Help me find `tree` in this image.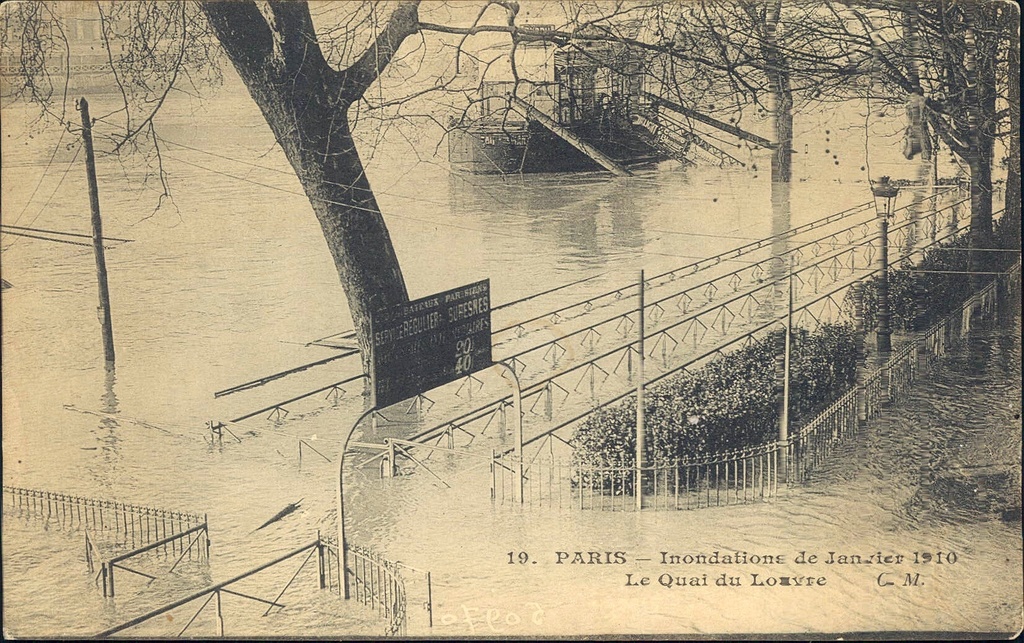
Found it: 0, 1, 858, 404.
